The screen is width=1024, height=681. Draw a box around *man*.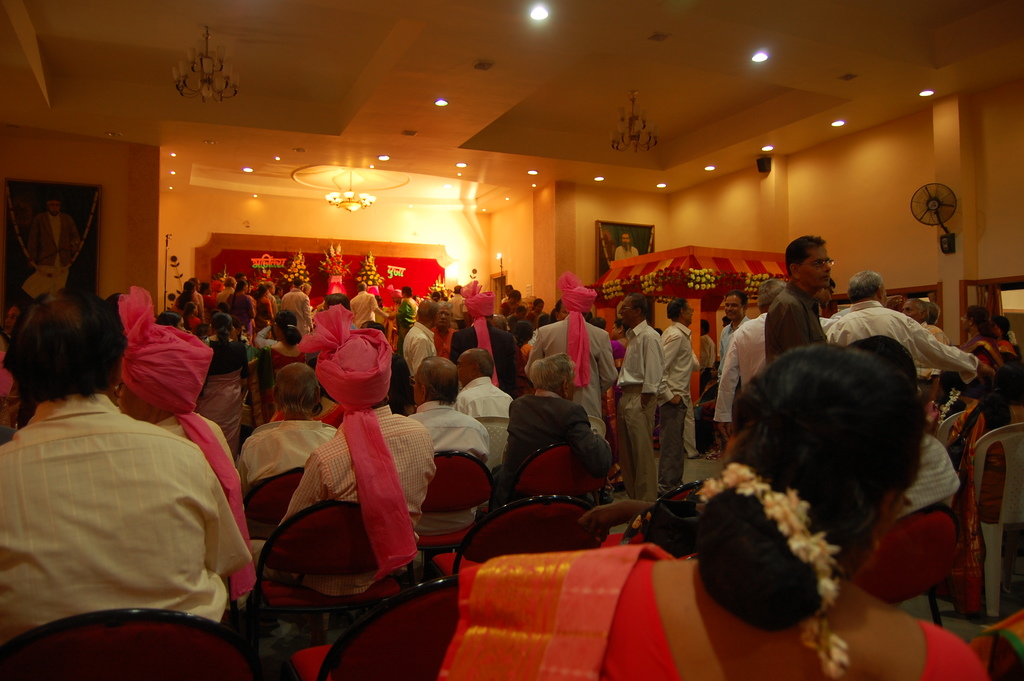
(x1=828, y1=269, x2=980, y2=408).
